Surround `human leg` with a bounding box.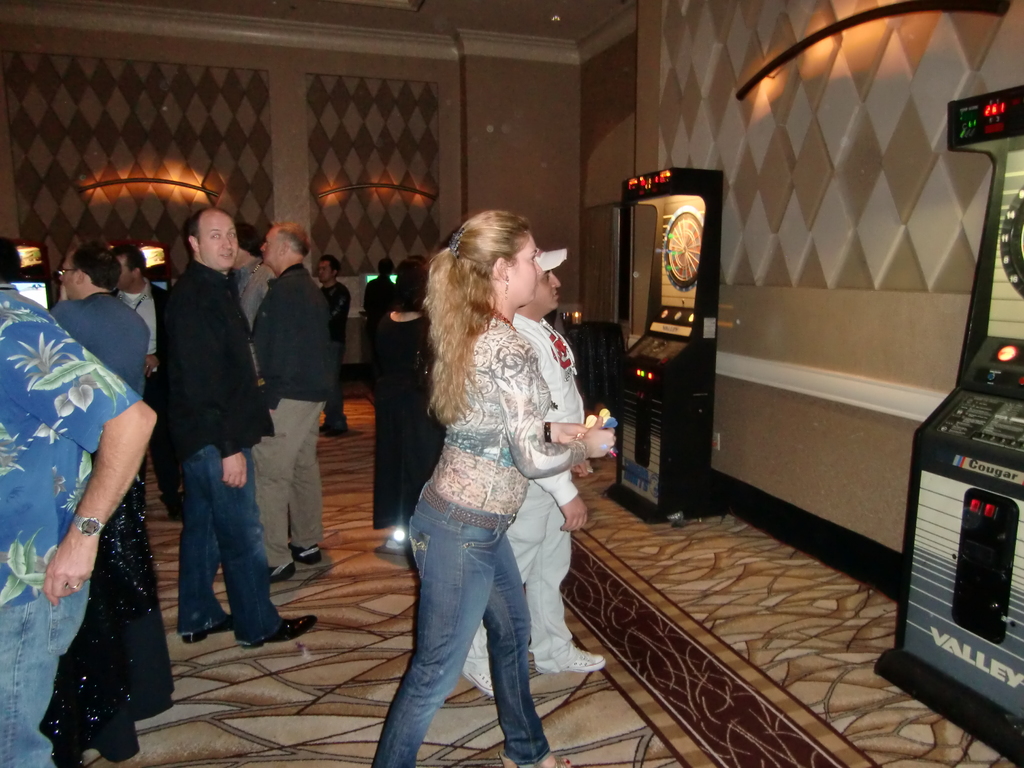
(left=288, top=383, right=325, bottom=559).
